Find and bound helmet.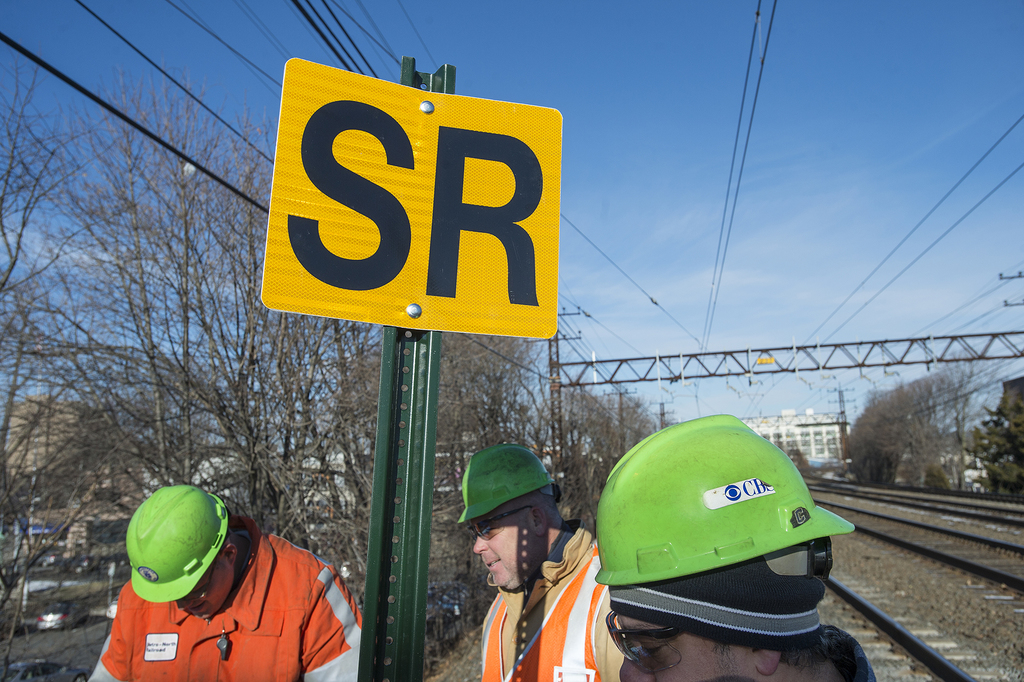
Bound: rect(449, 444, 562, 592).
